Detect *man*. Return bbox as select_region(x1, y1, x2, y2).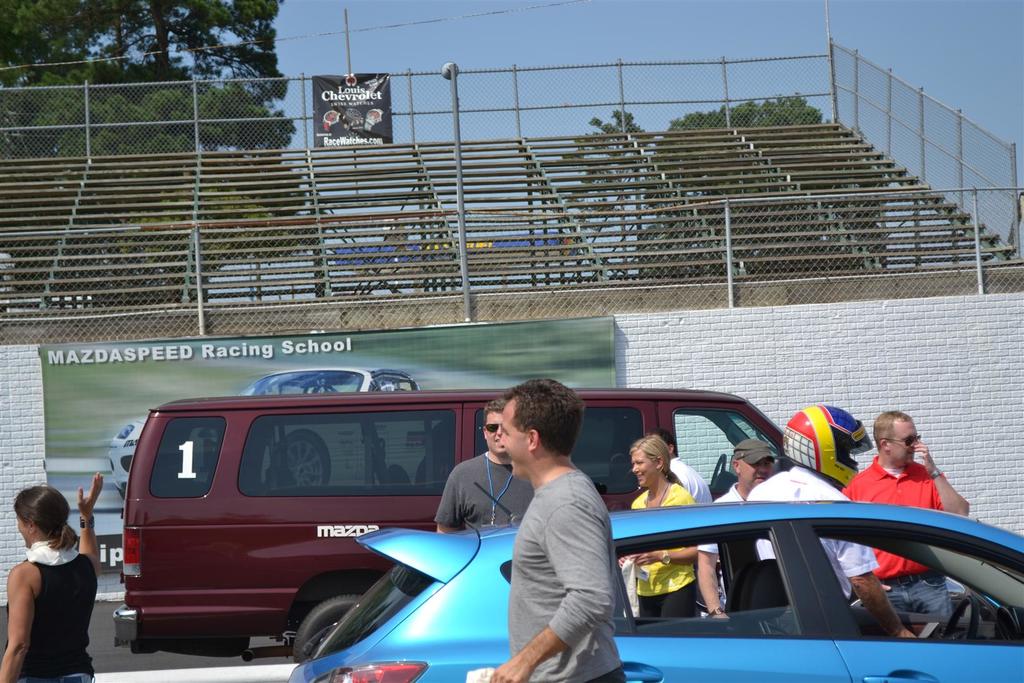
select_region(644, 427, 714, 505).
